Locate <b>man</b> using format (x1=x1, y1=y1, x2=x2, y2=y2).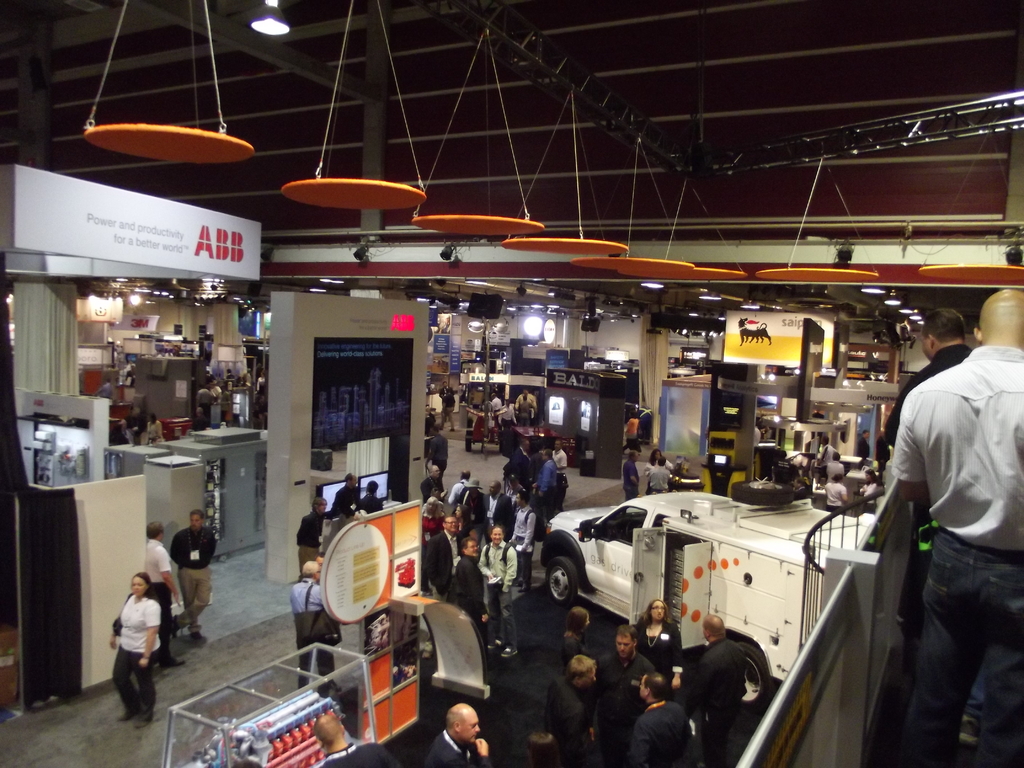
(x1=428, y1=423, x2=448, y2=488).
